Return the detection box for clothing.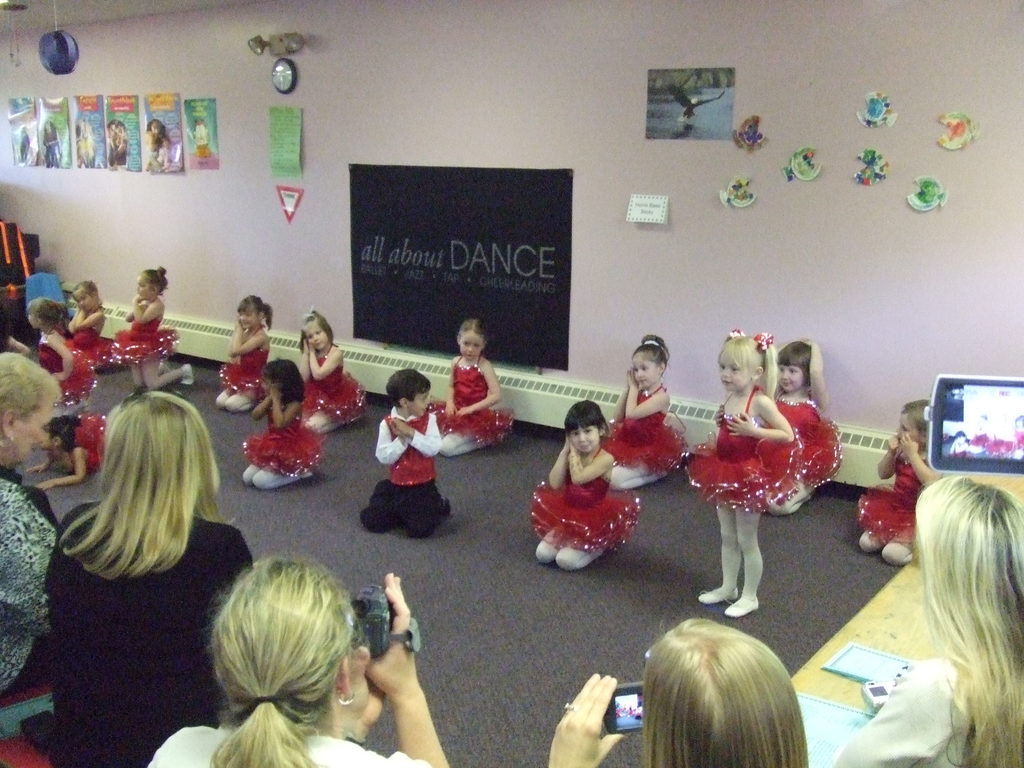
locate(146, 724, 433, 767).
